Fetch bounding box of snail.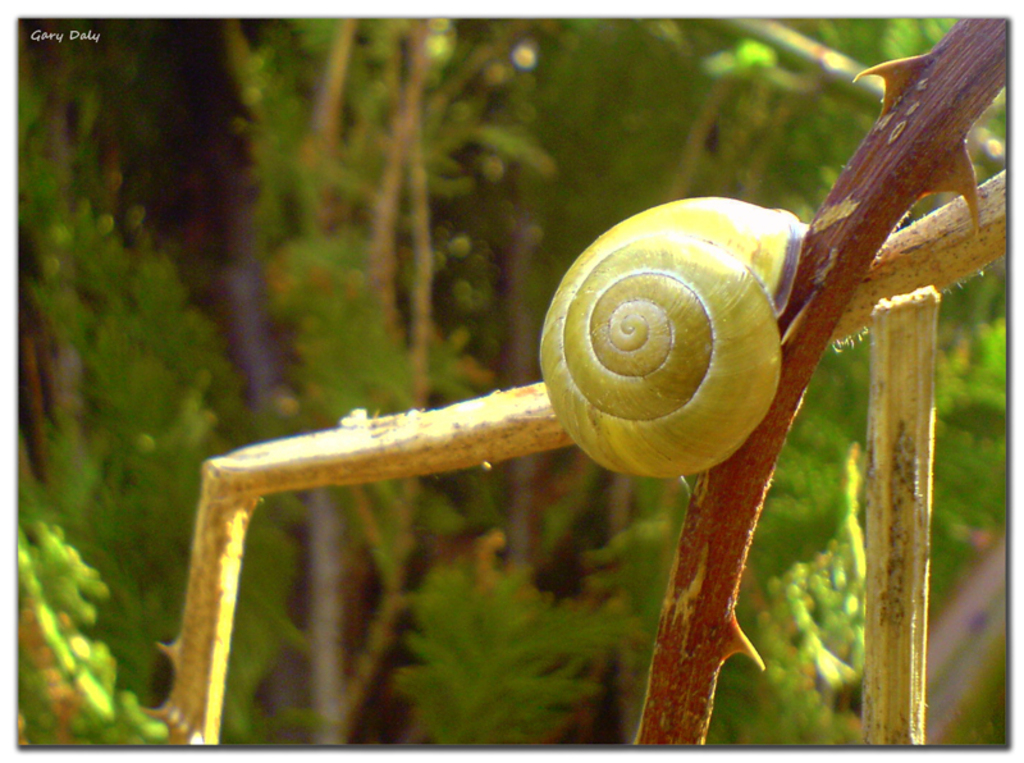
Bbox: <region>543, 193, 814, 479</region>.
